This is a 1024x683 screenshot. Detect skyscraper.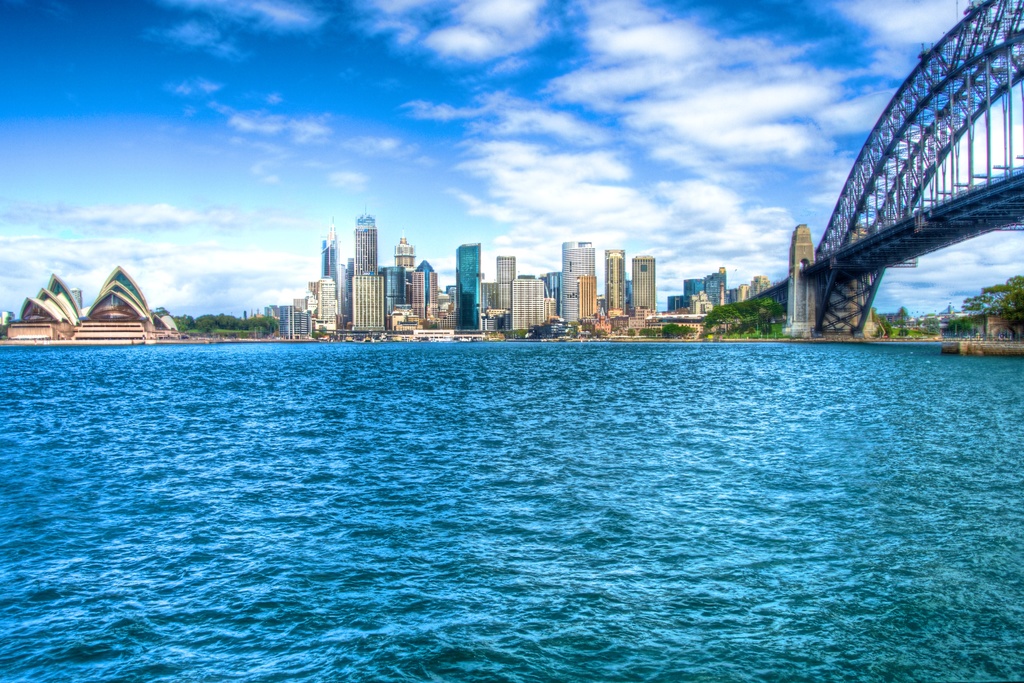
bbox(605, 248, 627, 317).
